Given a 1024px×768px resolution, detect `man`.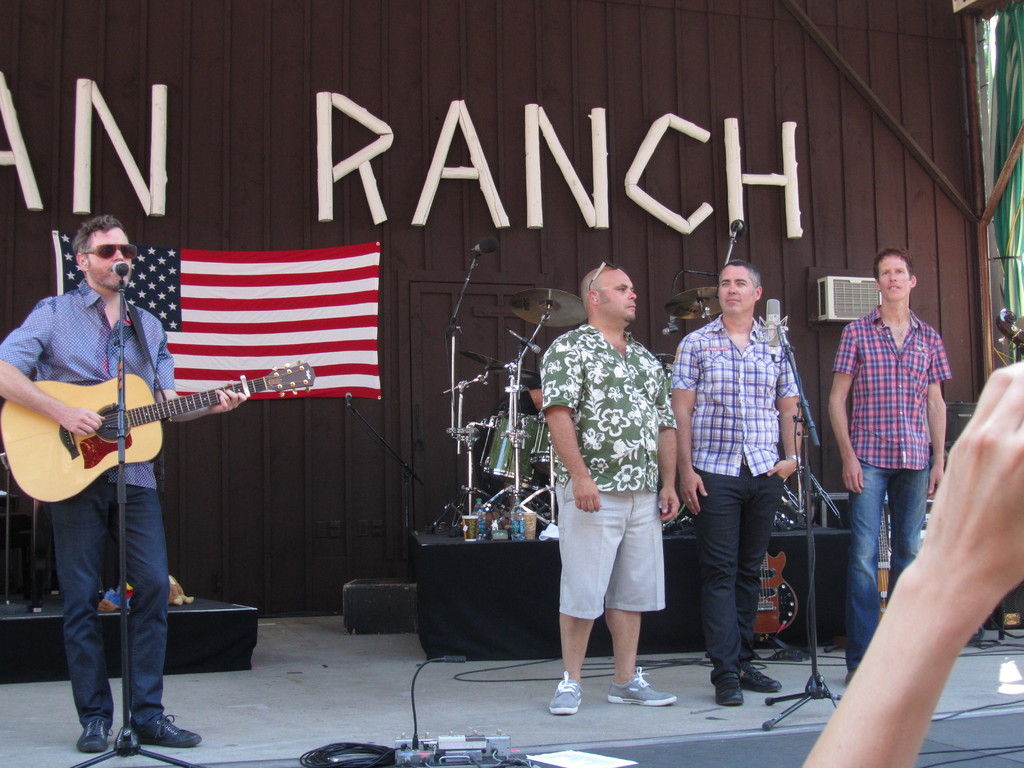
l=552, t=262, r=673, b=722.
